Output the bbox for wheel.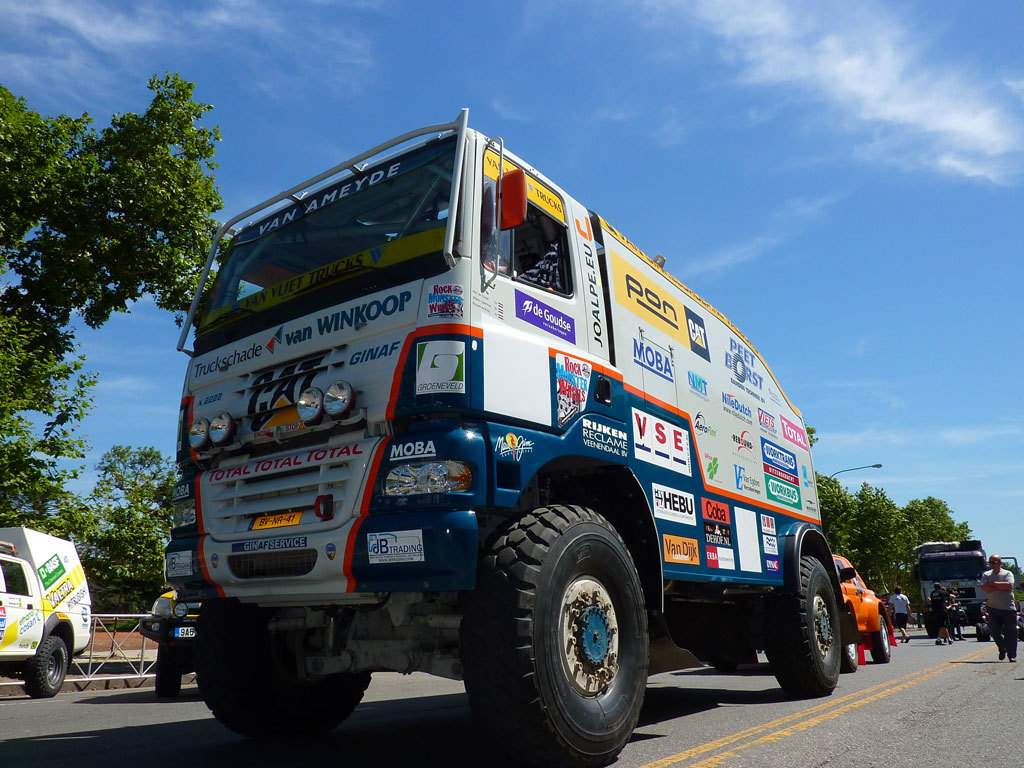
x1=480 y1=498 x2=642 y2=752.
